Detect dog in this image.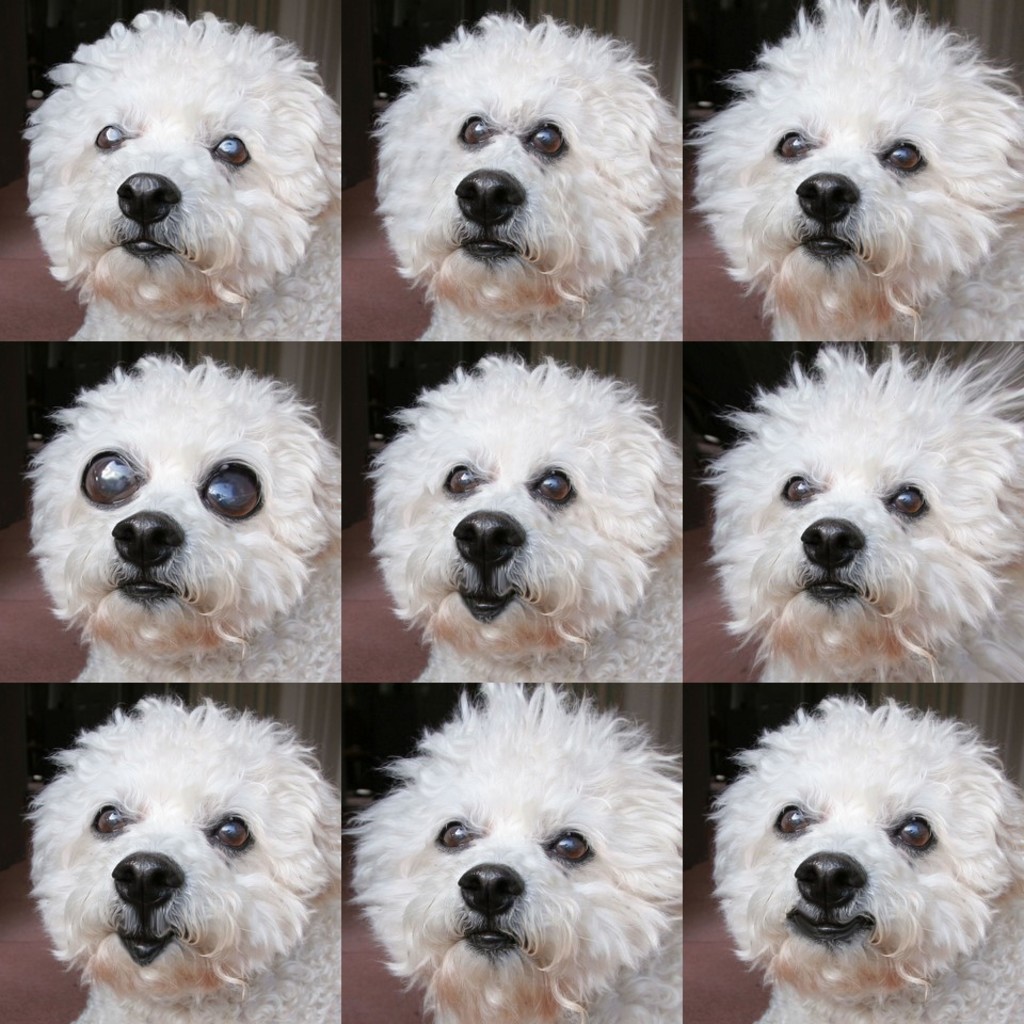
Detection: (left=700, top=694, right=1023, bottom=1023).
